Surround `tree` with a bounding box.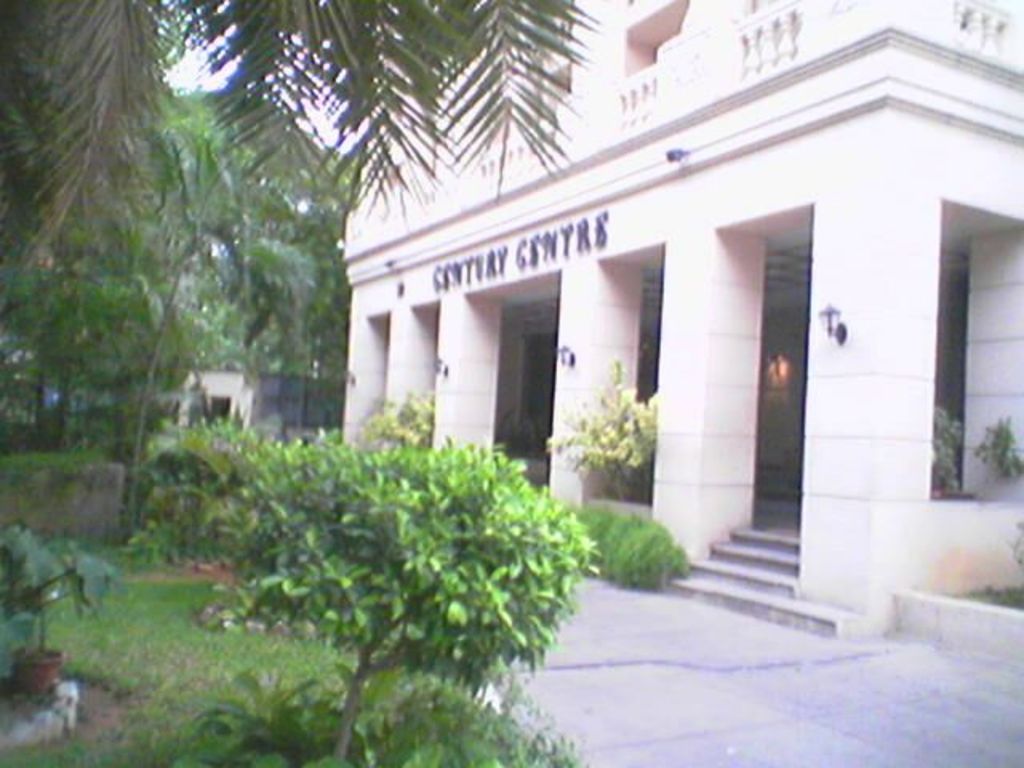
<box>32,40,328,558</box>.
